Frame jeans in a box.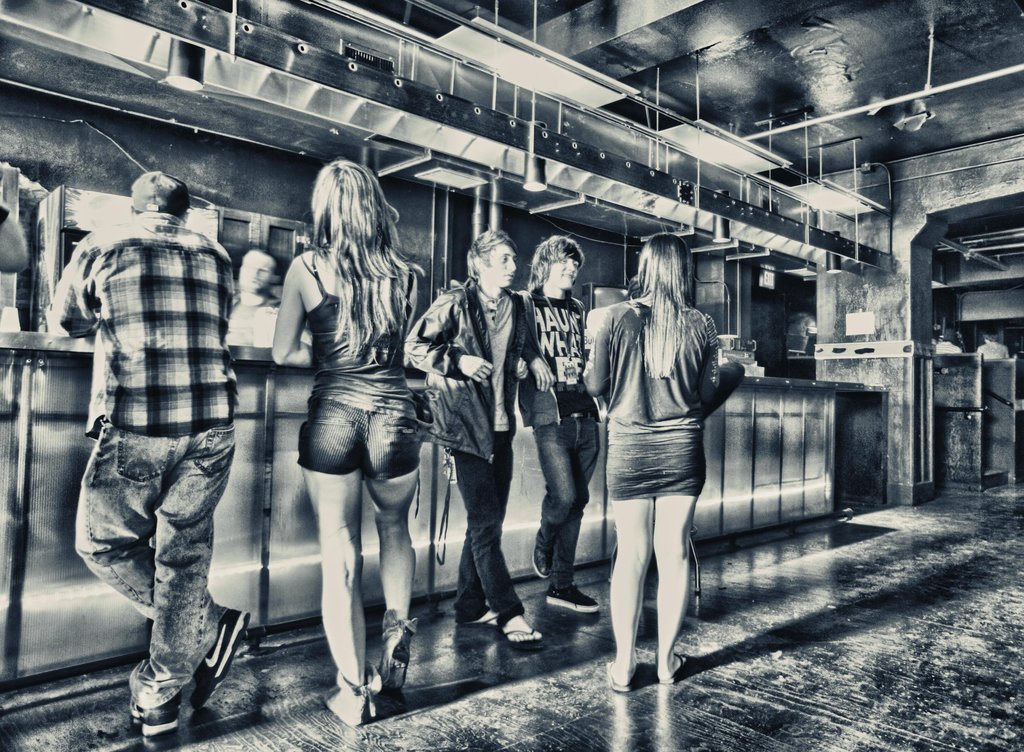
64/405/234/721.
